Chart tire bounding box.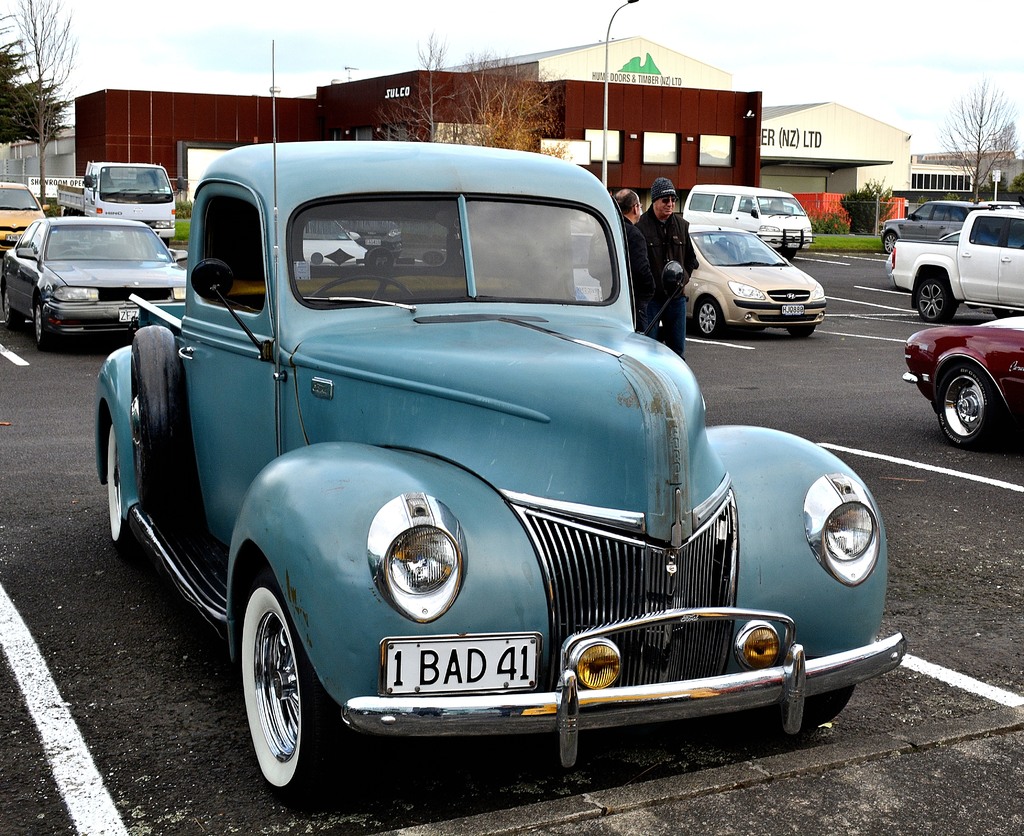
Charted: rect(232, 541, 341, 812).
